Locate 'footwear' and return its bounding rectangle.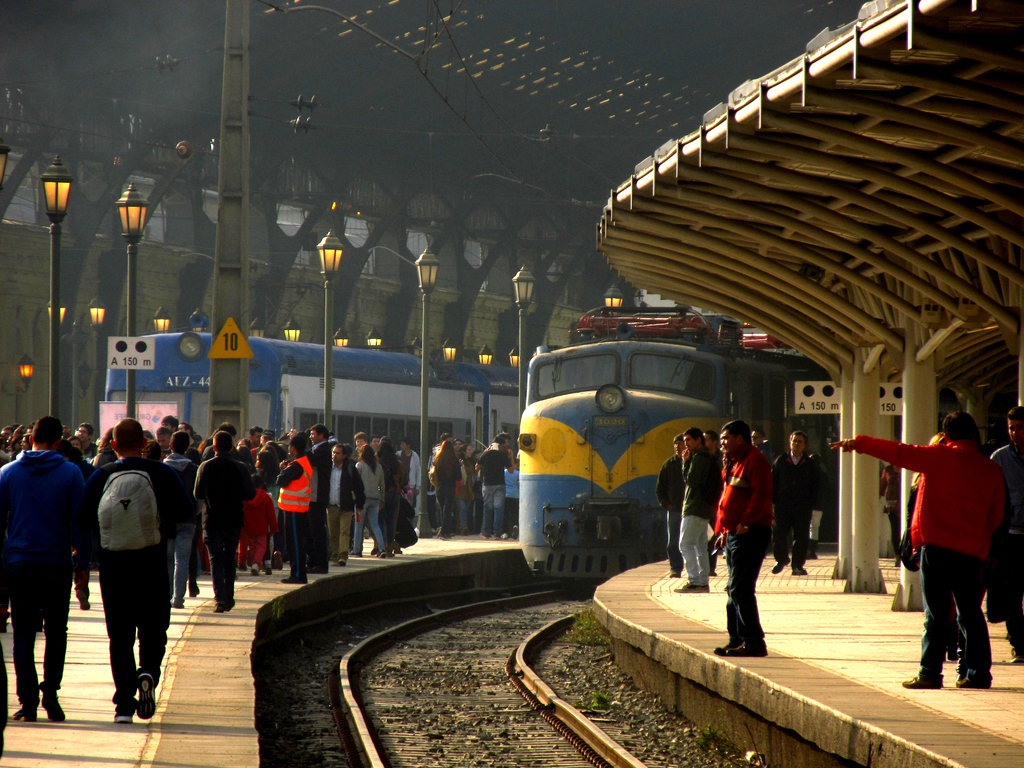
810:542:821:558.
